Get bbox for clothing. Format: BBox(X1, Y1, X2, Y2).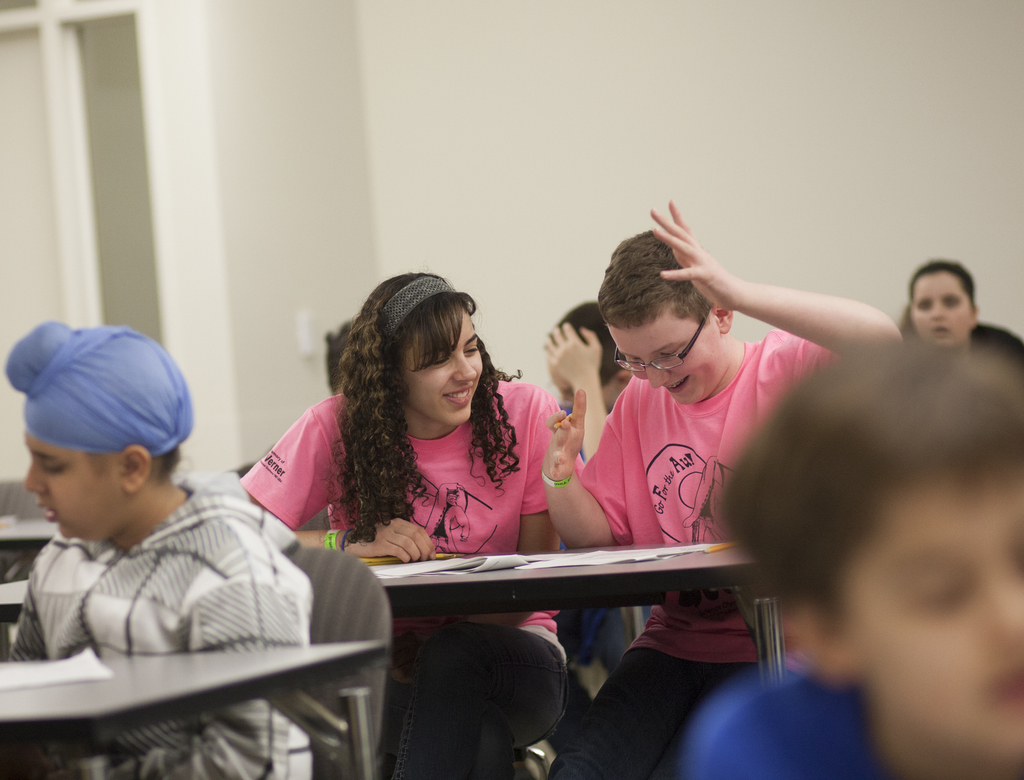
BBox(555, 330, 850, 761).
